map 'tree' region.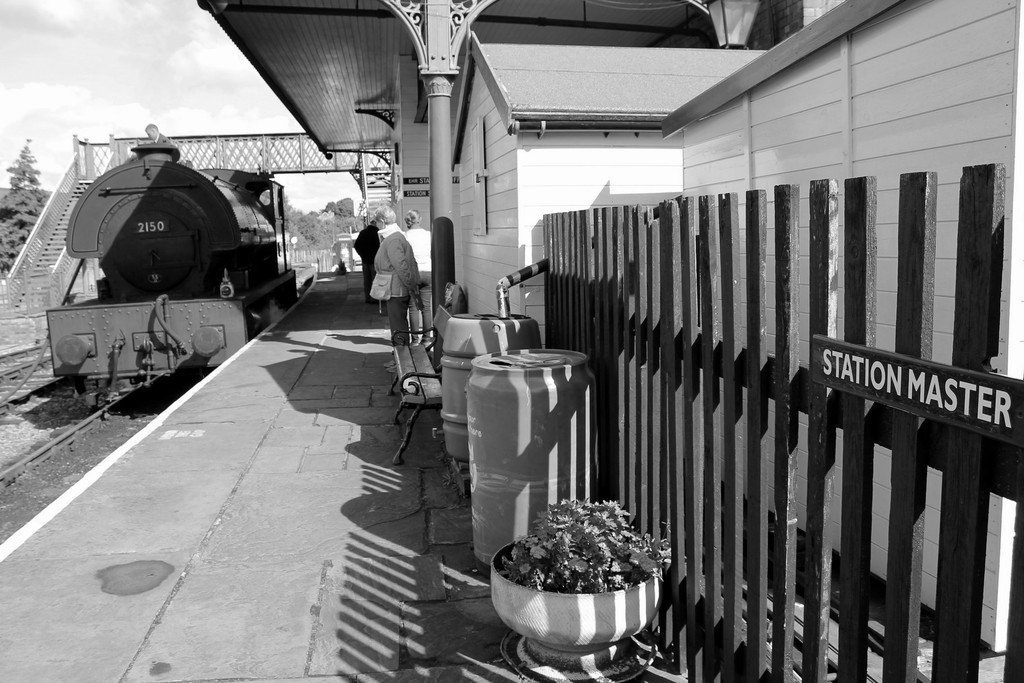
Mapped to rect(0, 136, 49, 272).
